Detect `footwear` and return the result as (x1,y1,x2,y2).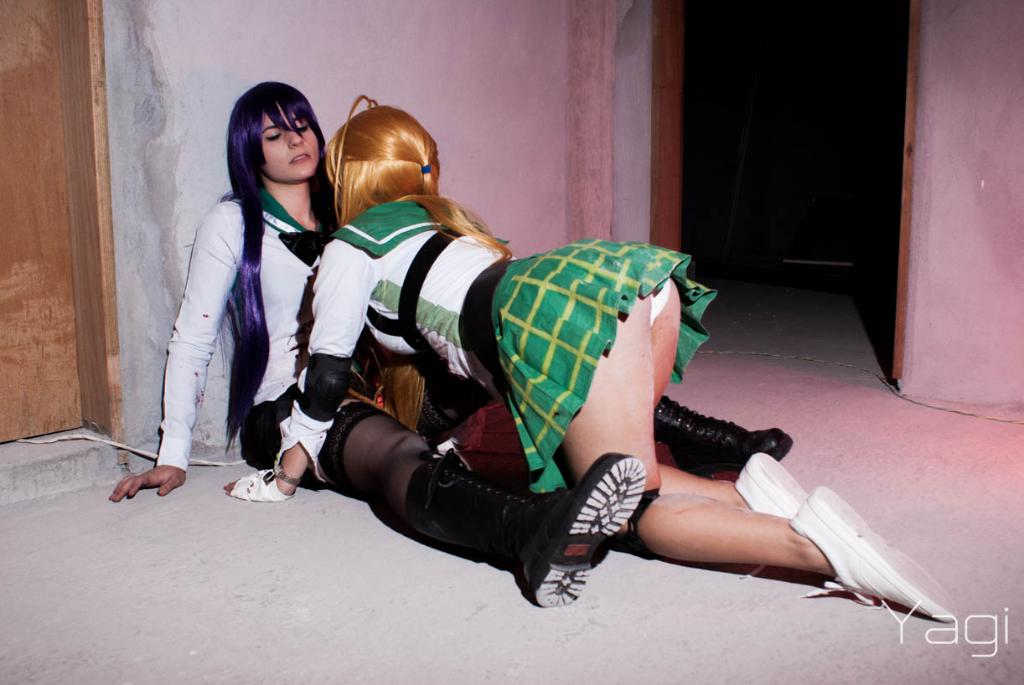
(653,390,796,482).
